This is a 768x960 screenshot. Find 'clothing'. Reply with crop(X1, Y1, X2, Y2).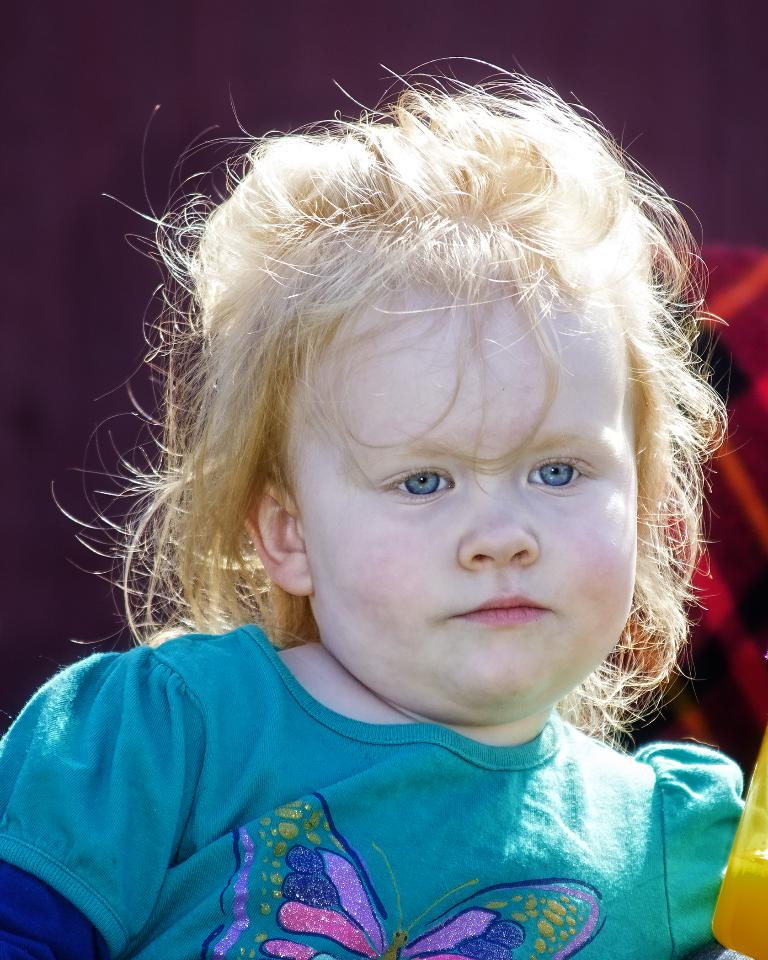
crop(6, 627, 765, 946).
